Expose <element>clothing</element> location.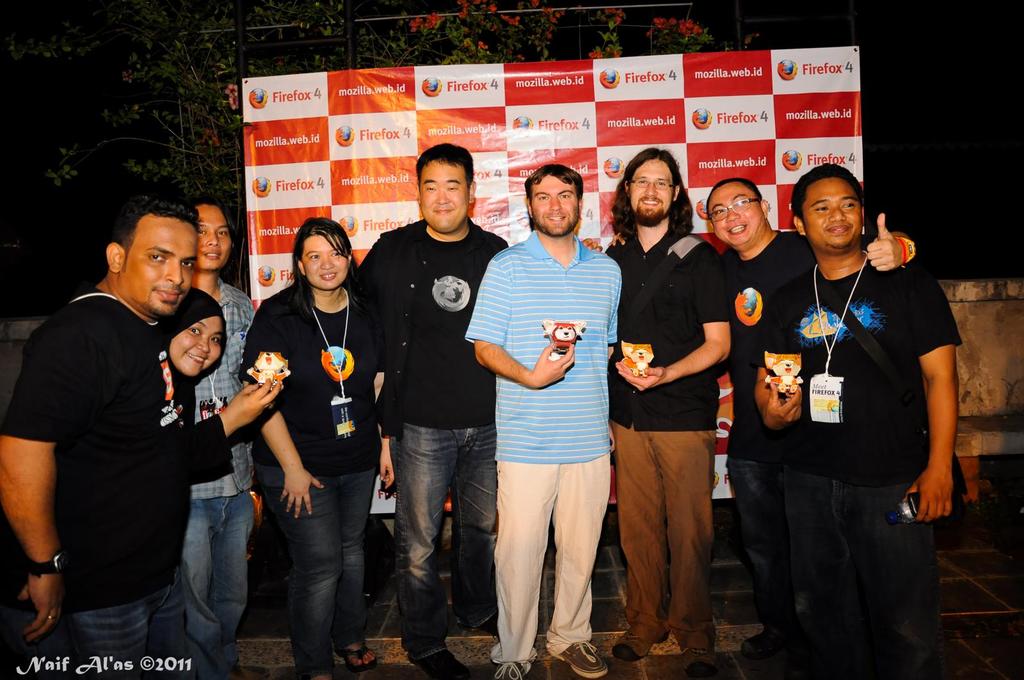
Exposed at Rect(600, 219, 733, 654).
